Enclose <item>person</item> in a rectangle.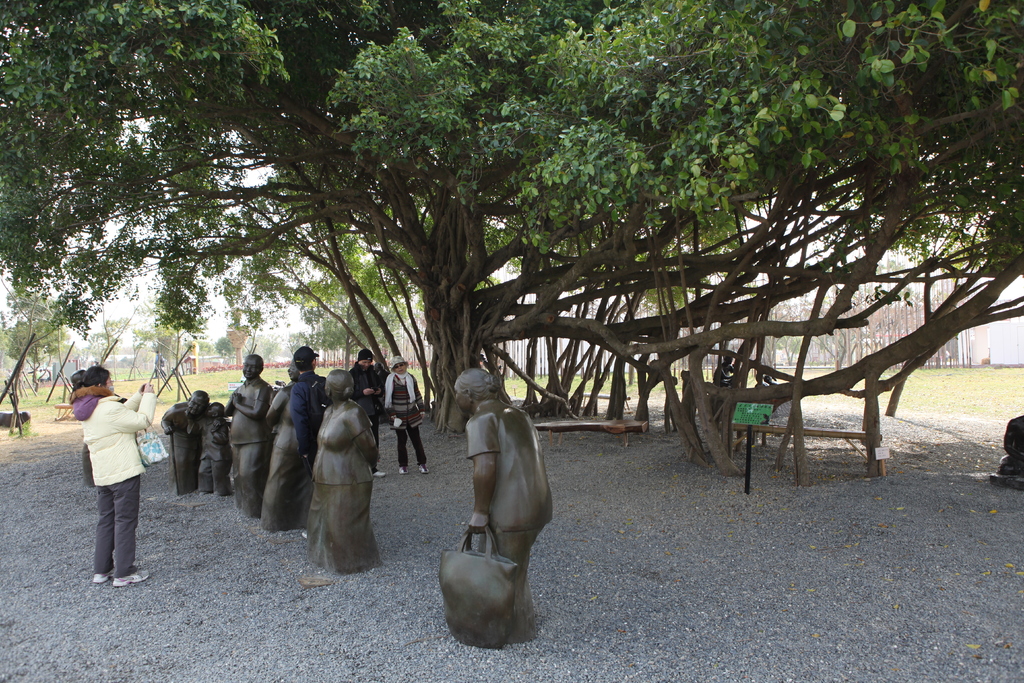
bbox=[199, 402, 238, 491].
